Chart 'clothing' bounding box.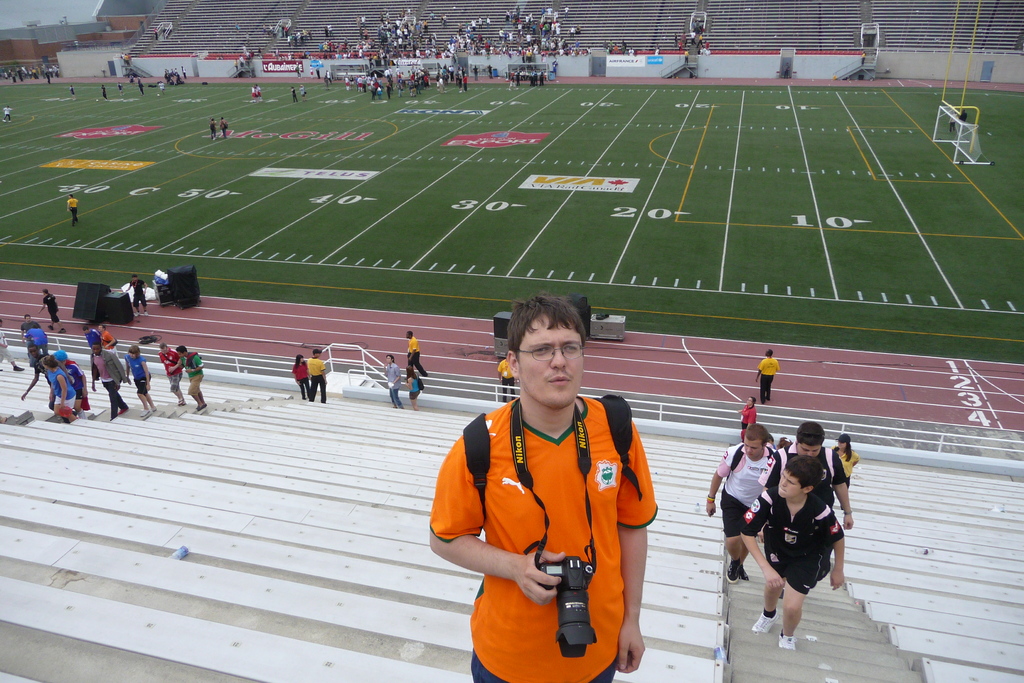
Charted: box=[182, 347, 202, 380].
